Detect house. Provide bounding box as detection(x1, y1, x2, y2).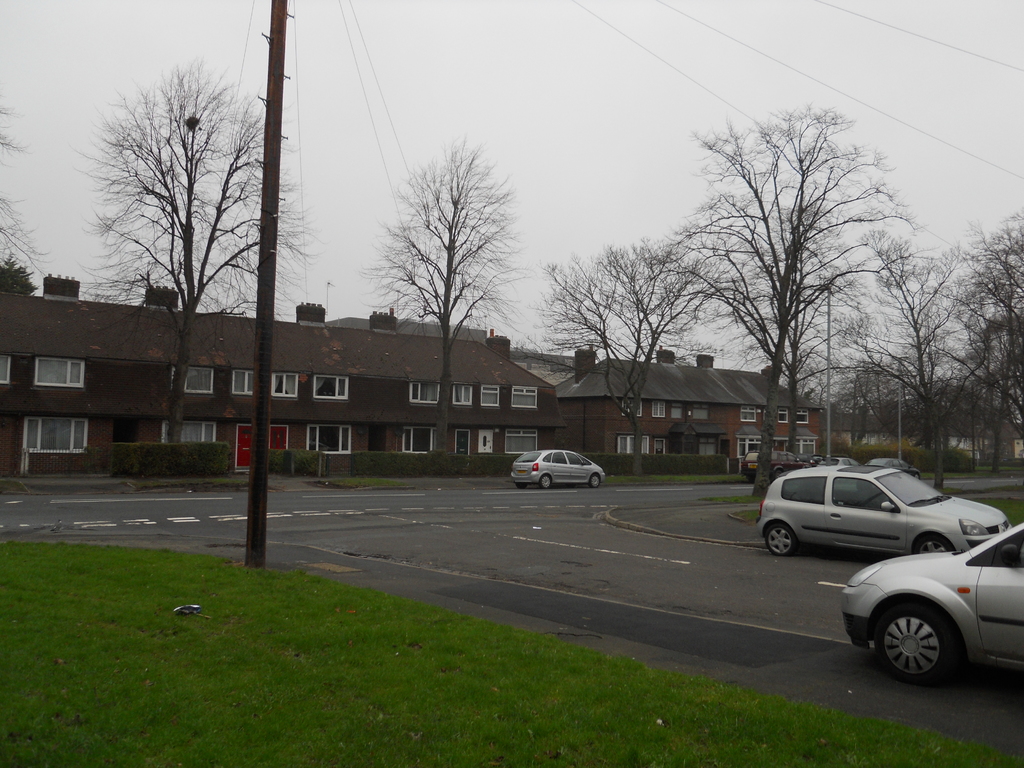
detection(945, 378, 1023, 497).
